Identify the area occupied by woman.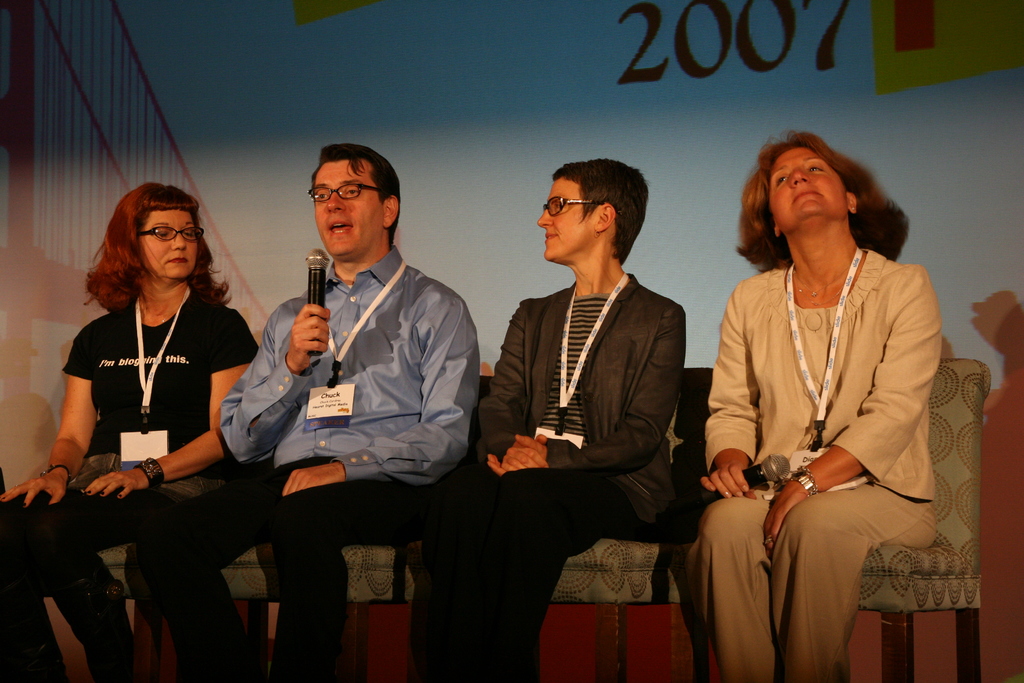
Area: [0, 181, 263, 682].
